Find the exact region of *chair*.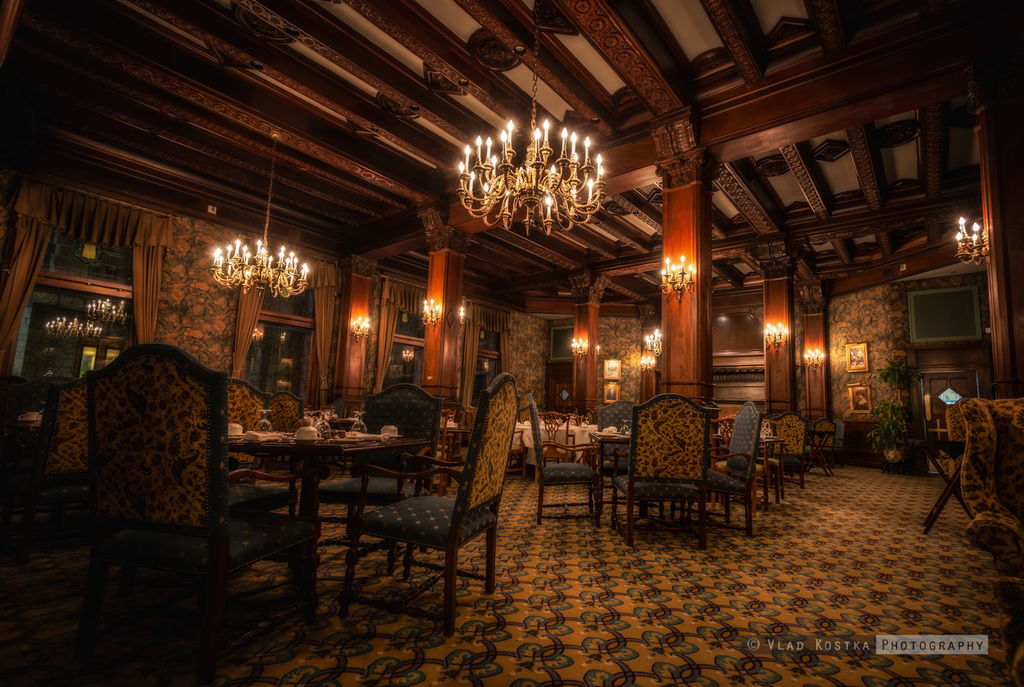
Exact region: x1=0 y1=386 x2=98 y2=577.
